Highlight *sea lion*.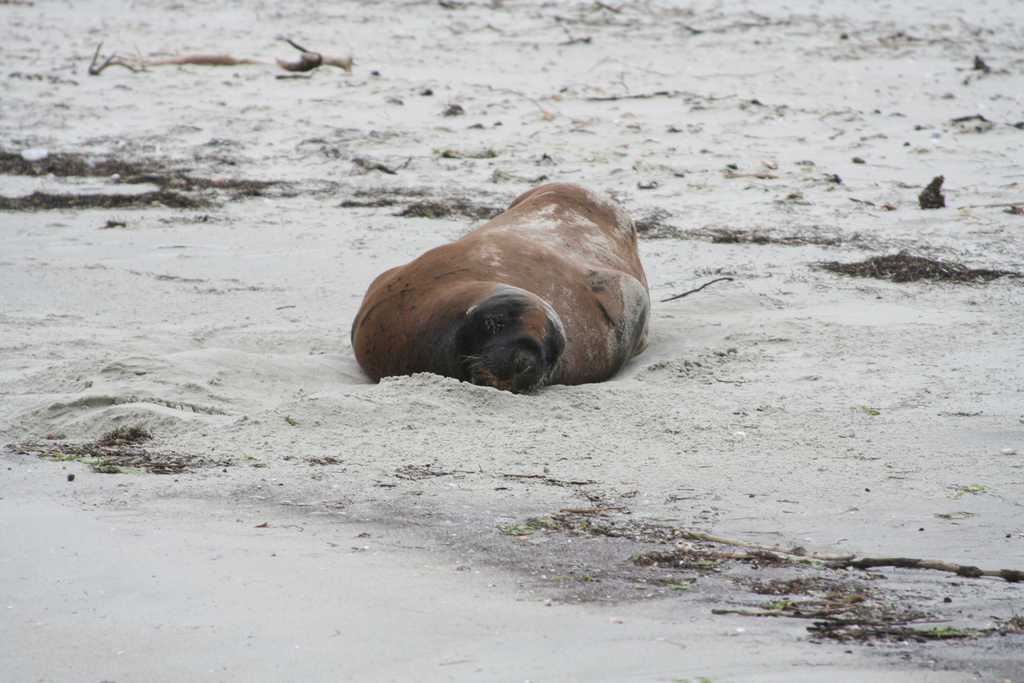
Highlighted region: [x1=348, y1=180, x2=648, y2=395].
